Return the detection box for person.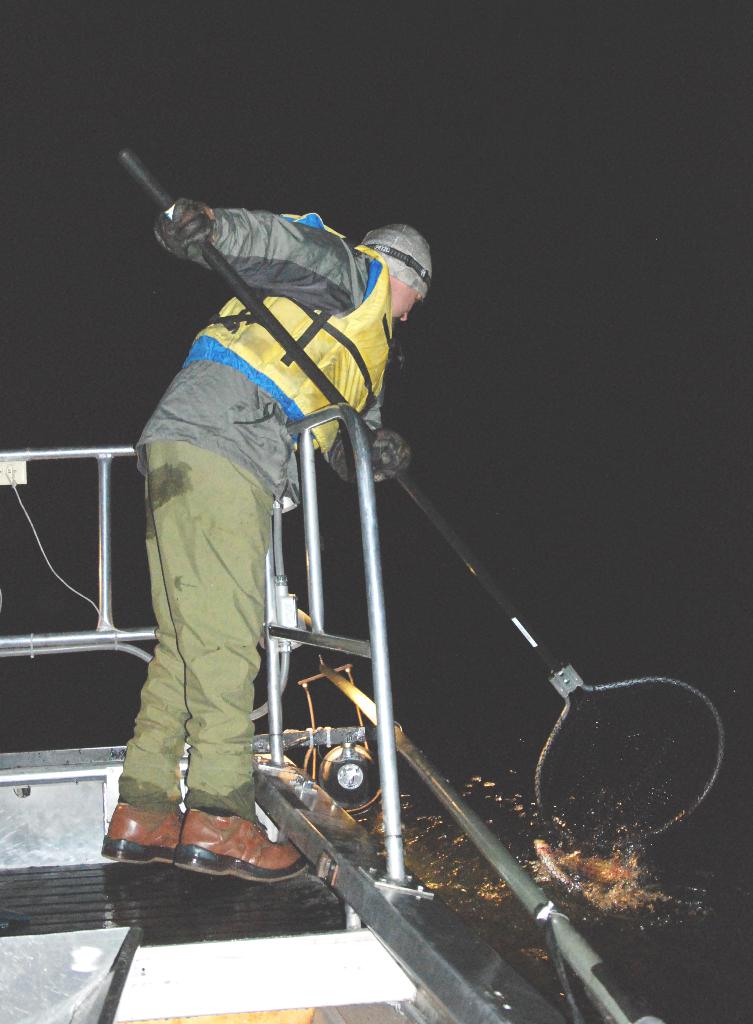
[129, 170, 554, 1003].
